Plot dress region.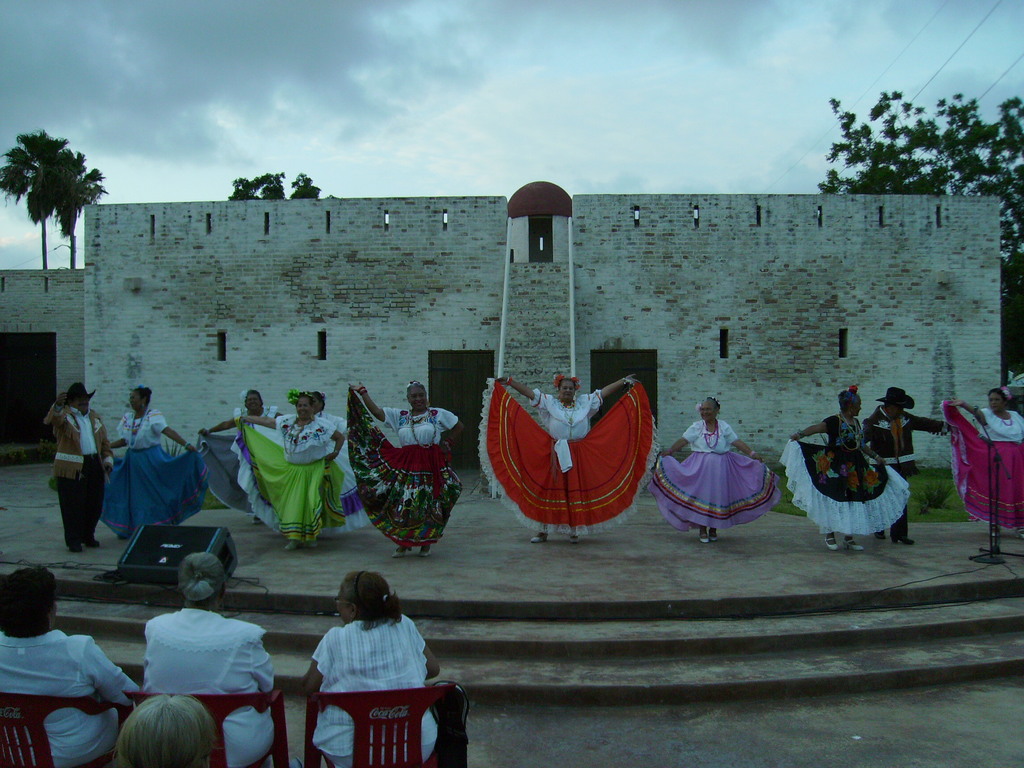
Plotted at BBox(646, 417, 786, 529).
